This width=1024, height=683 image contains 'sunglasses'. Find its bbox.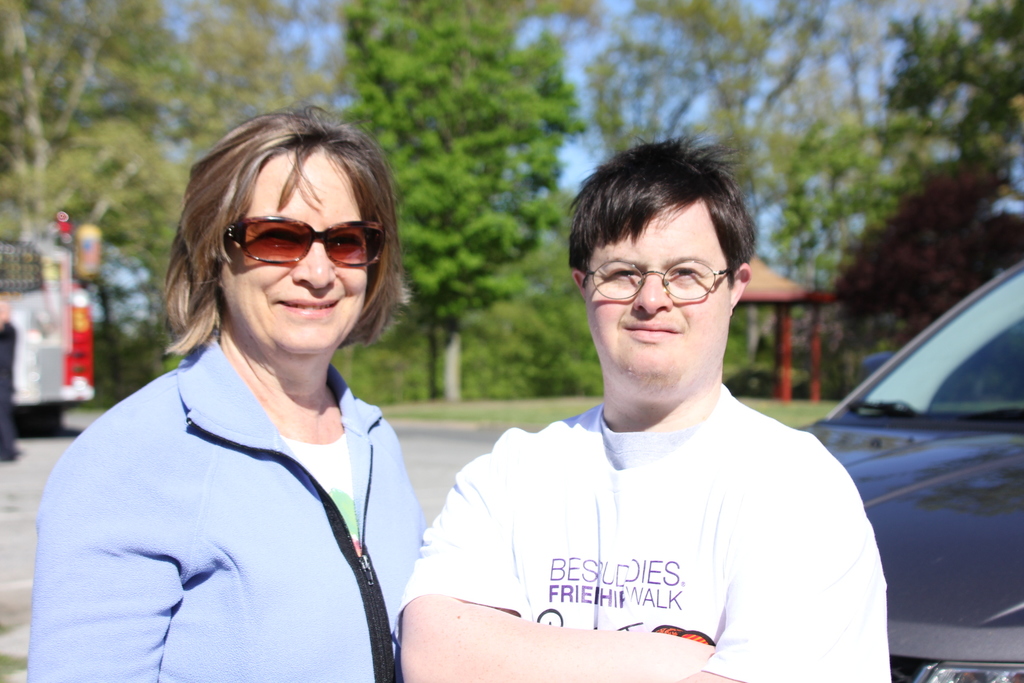
x1=224 y1=215 x2=387 y2=265.
